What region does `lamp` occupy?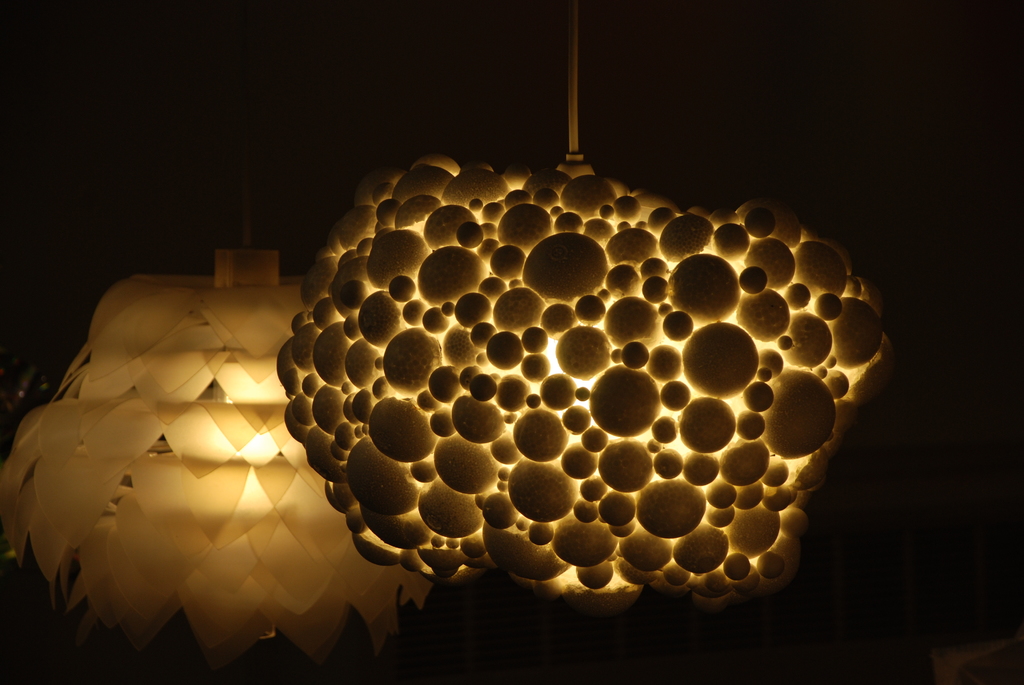
bbox=(297, 81, 965, 684).
